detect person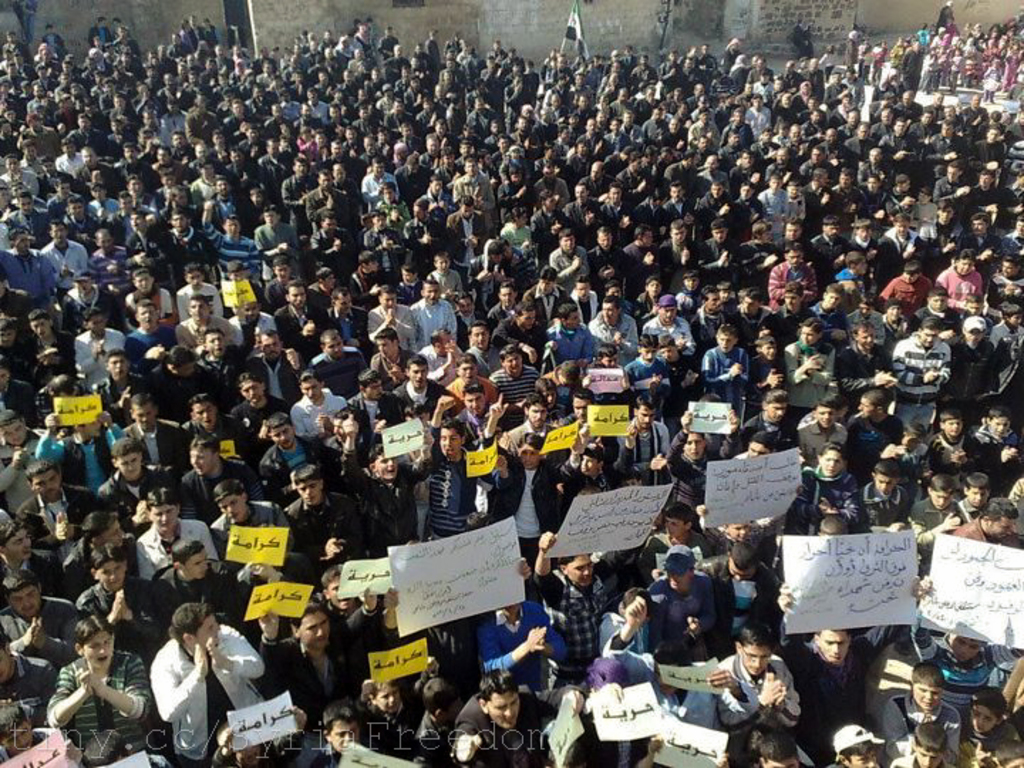
[0,400,40,481]
